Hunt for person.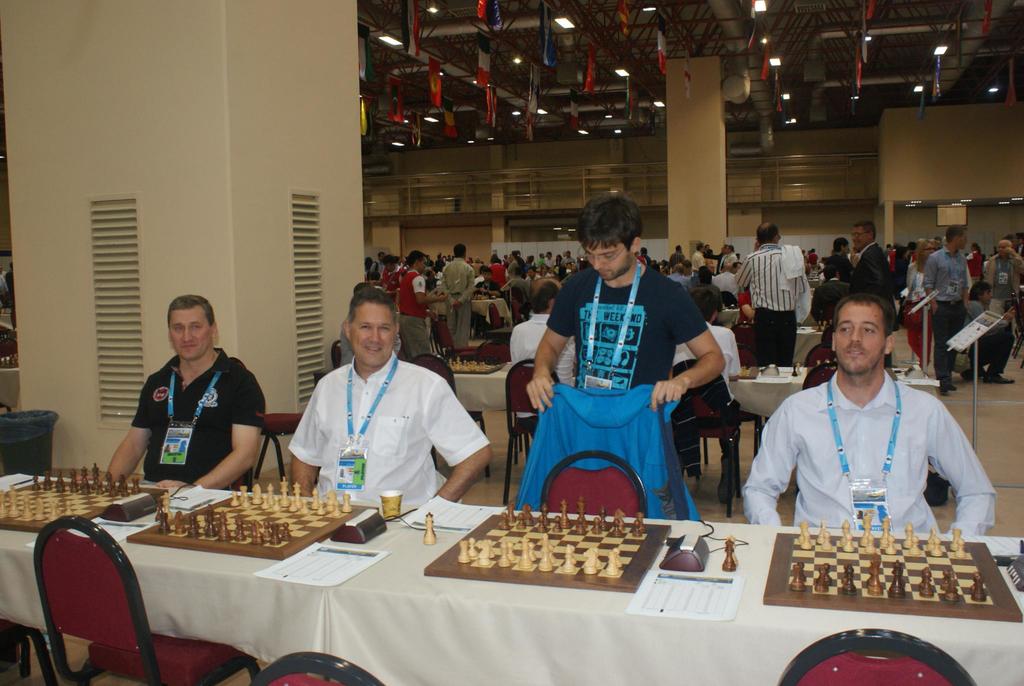
Hunted down at detection(856, 210, 899, 301).
